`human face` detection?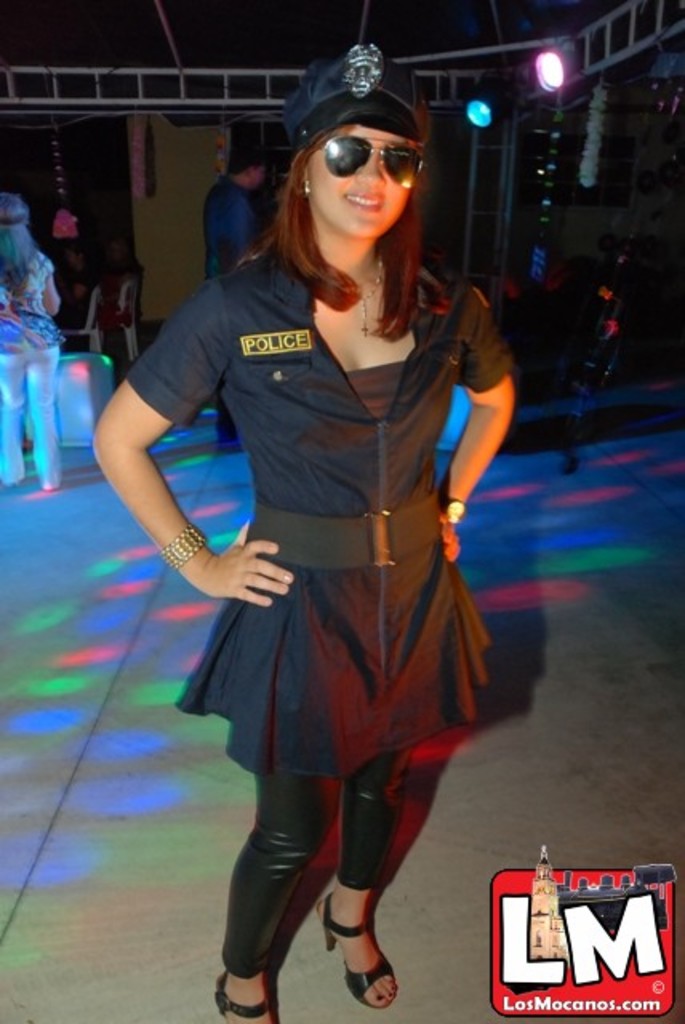
left=310, top=122, right=413, bottom=242
